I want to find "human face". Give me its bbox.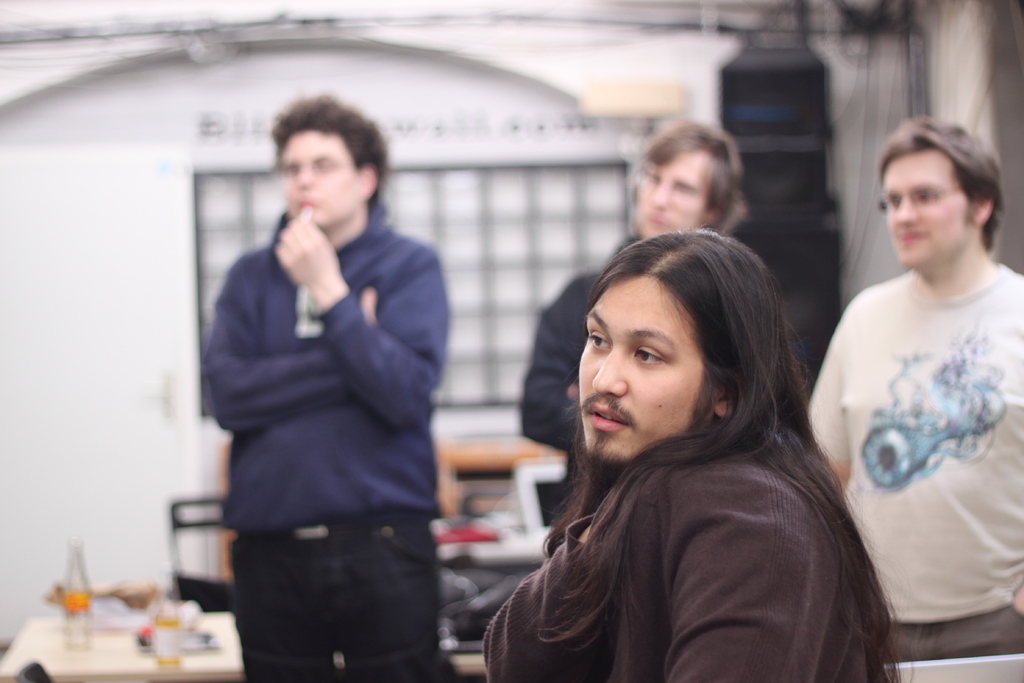
l=886, t=151, r=967, b=261.
